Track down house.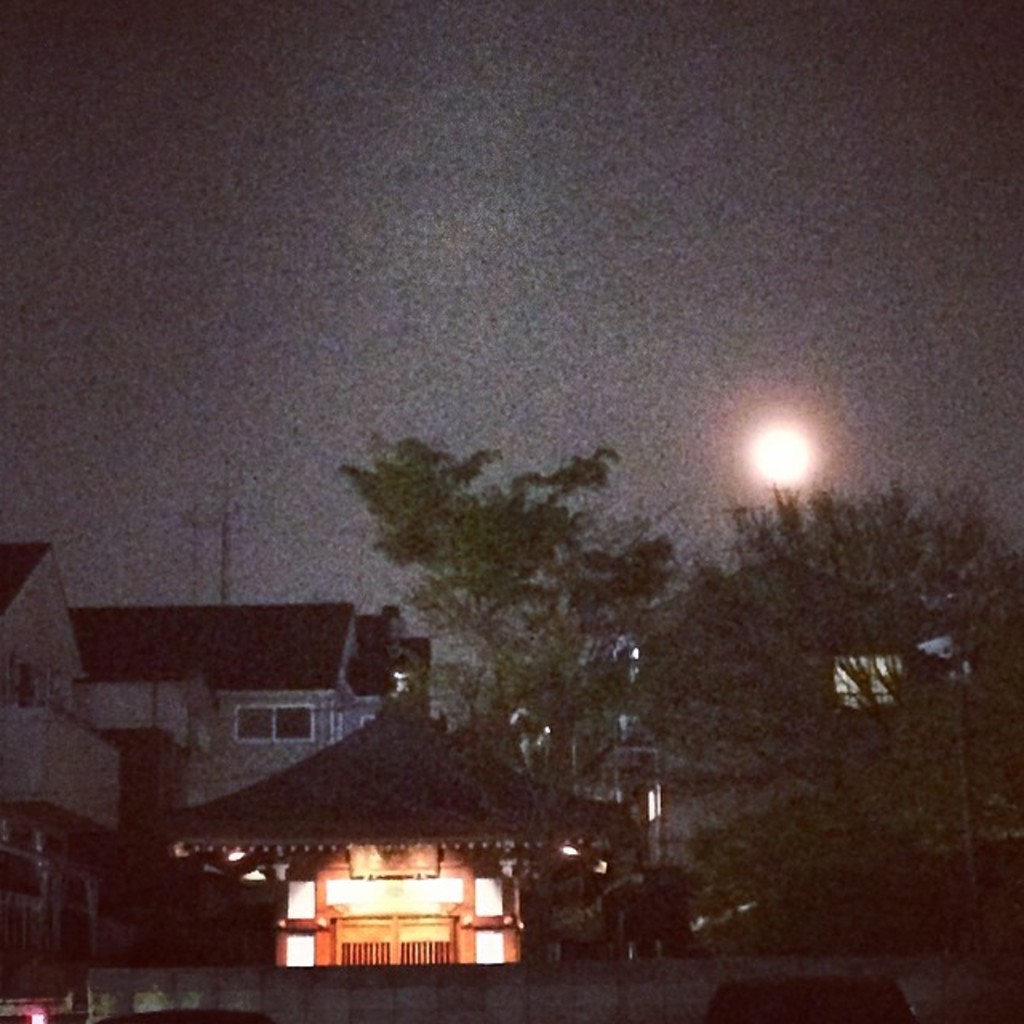
Tracked to pyautogui.locateOnScreen(166, 661, 638, 970).
